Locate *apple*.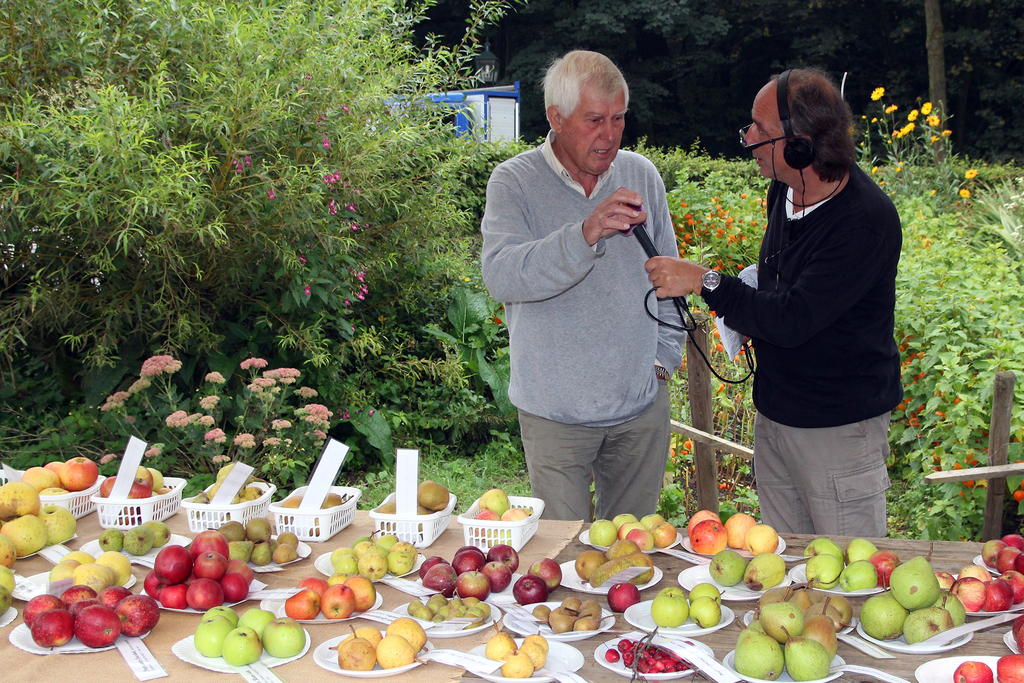
Bounding box: x1=348, y1=575, x2=376, y2=611.
